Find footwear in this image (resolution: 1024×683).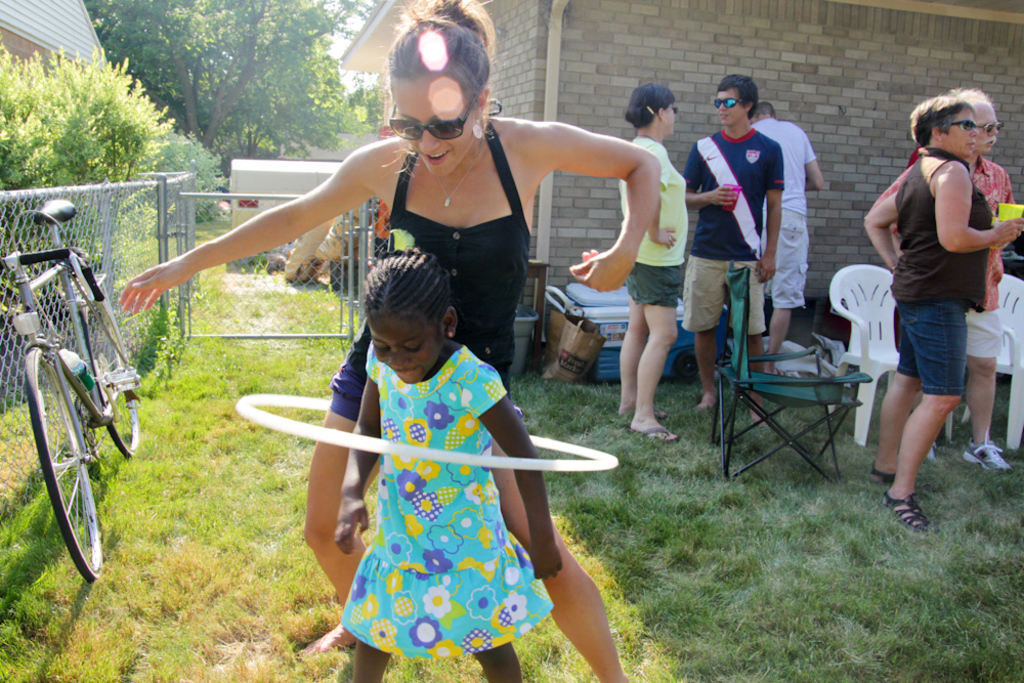
bbox=(289, 635, 362, 666).
